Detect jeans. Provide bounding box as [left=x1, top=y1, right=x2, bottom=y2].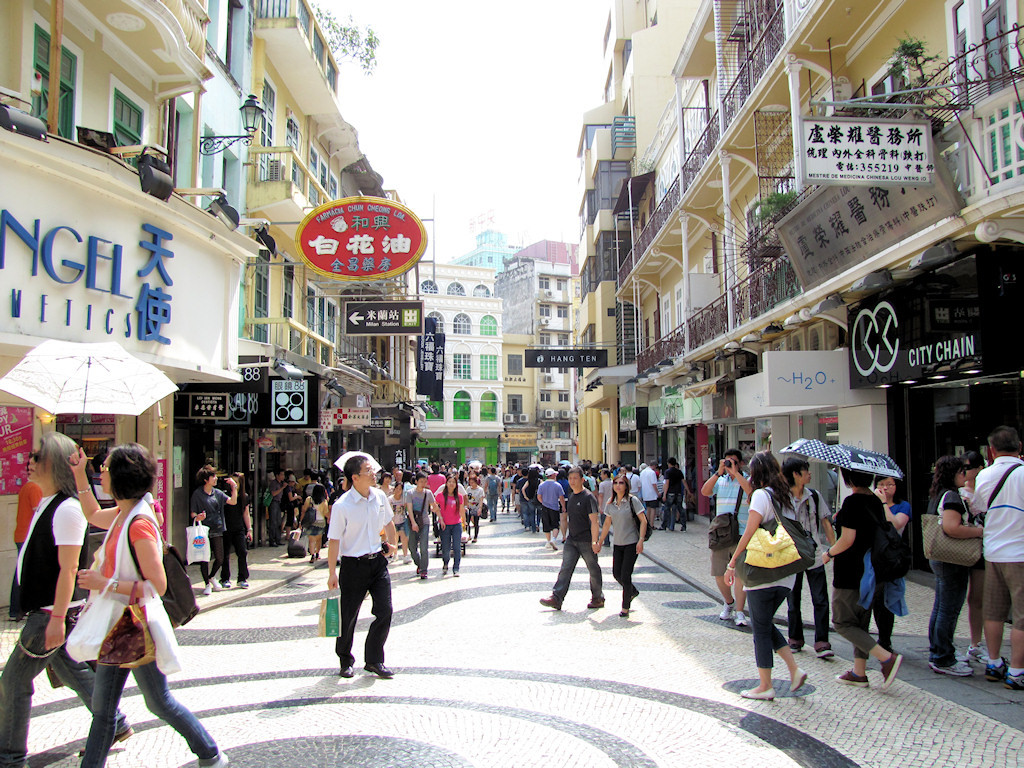
[left=82, top=664, right=223, bottom=761].
